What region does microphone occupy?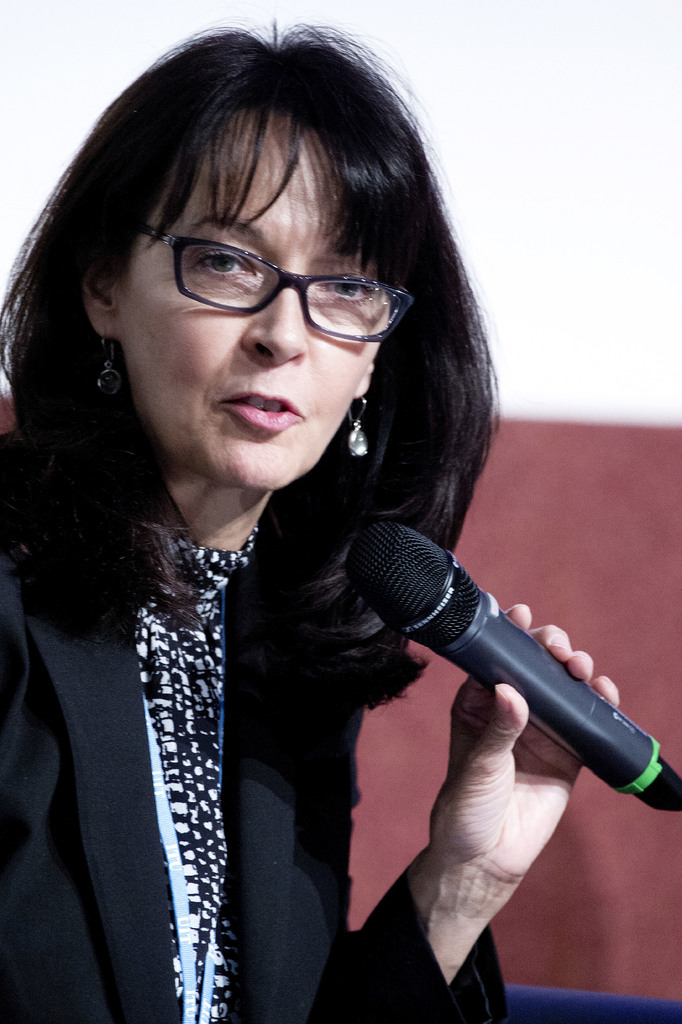
left=333, top=512, right=681, bottom=818.
